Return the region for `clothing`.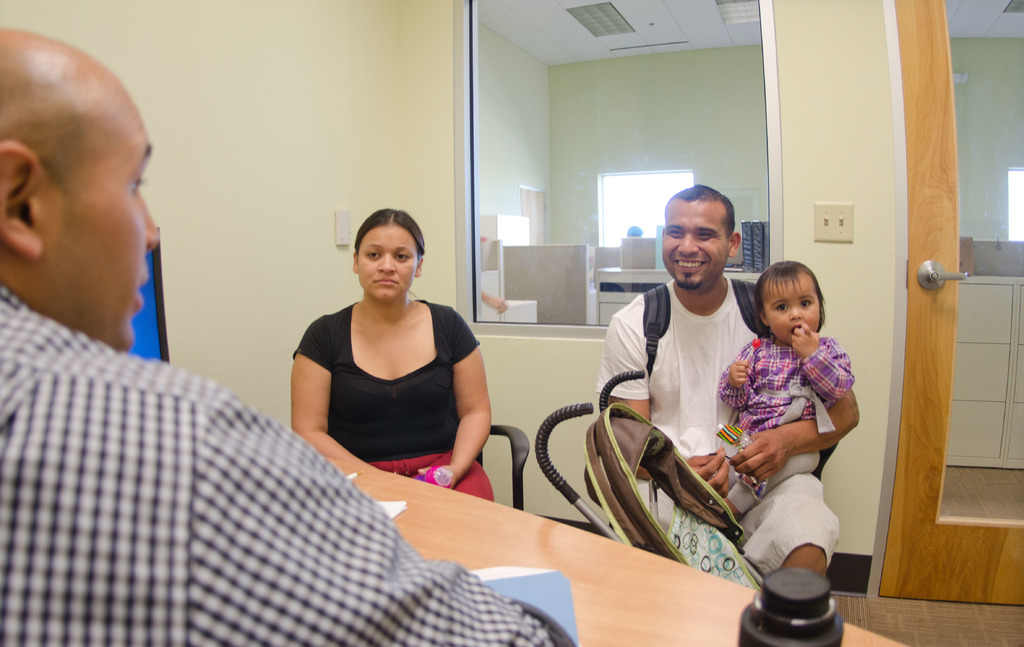
<region>712, 333, 852, 513</region>.
